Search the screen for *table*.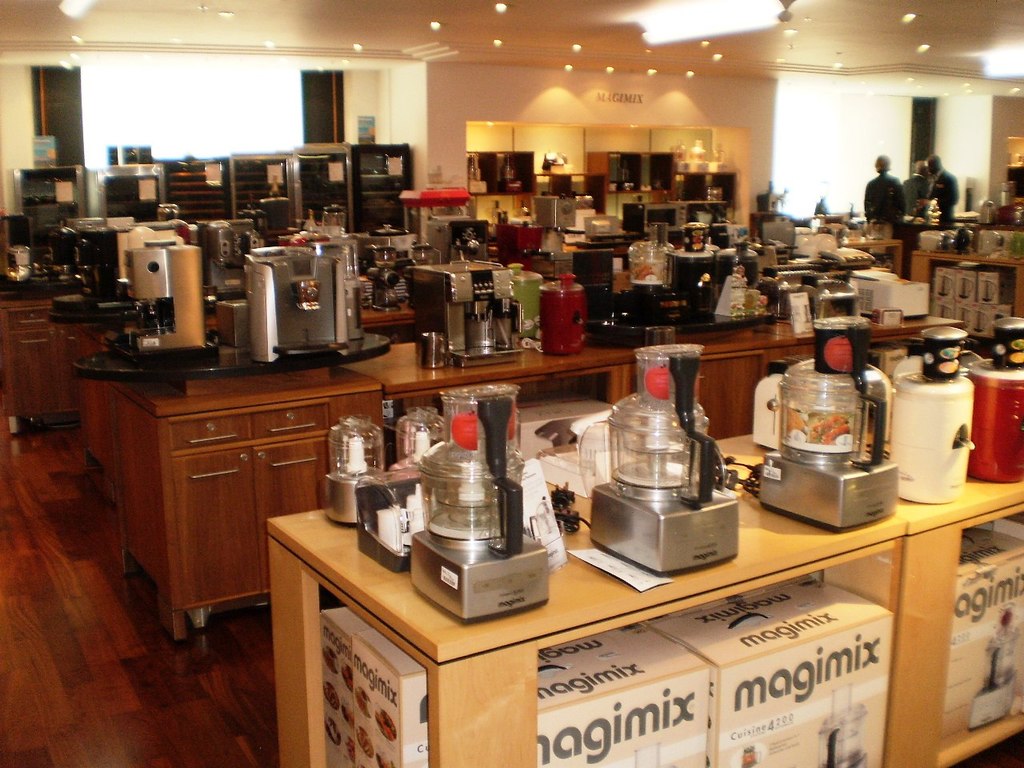
Found at region(241, 434, 960, 767).
